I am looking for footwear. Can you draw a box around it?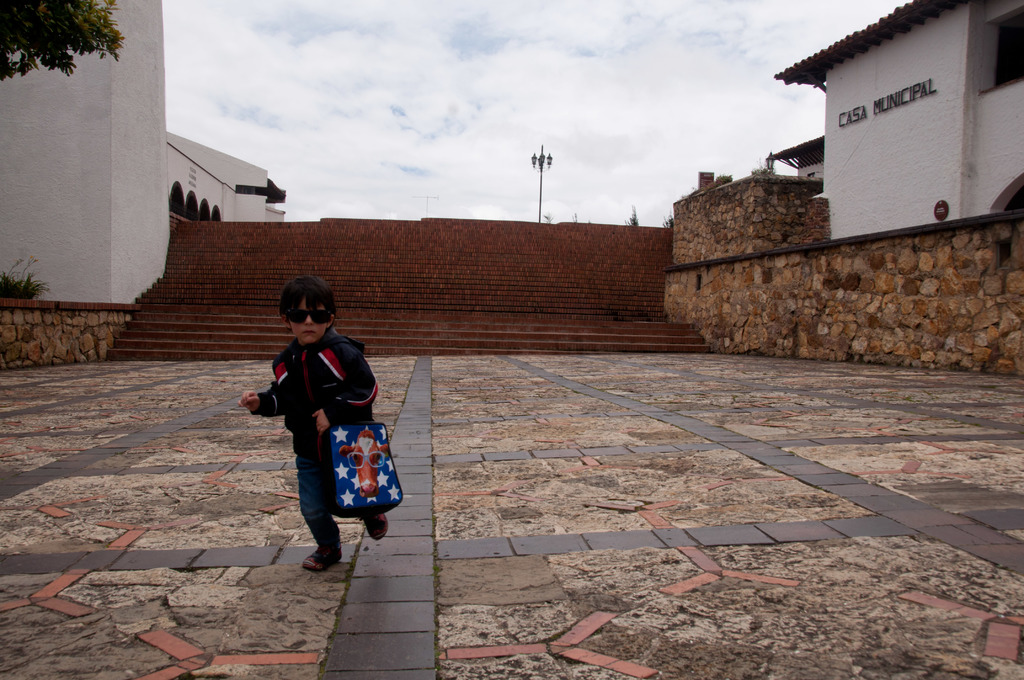
Sure, the bounding box is left=303, top=548, right=348, bottom=569.
